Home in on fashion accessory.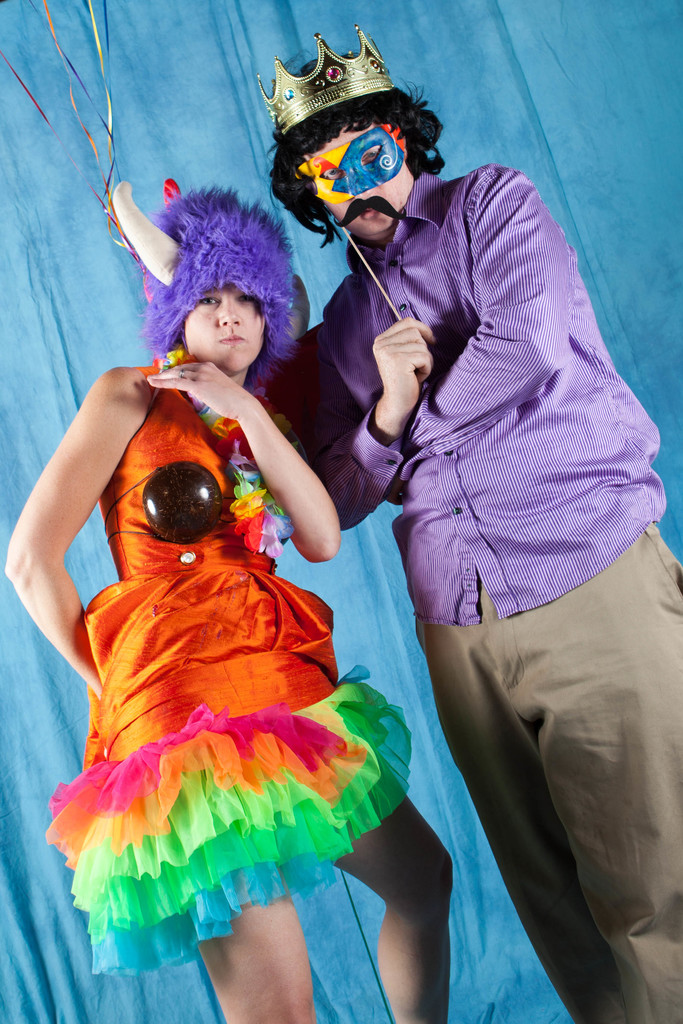
Homed in at (x1=332, y1=201, x2=406, y2=222).
